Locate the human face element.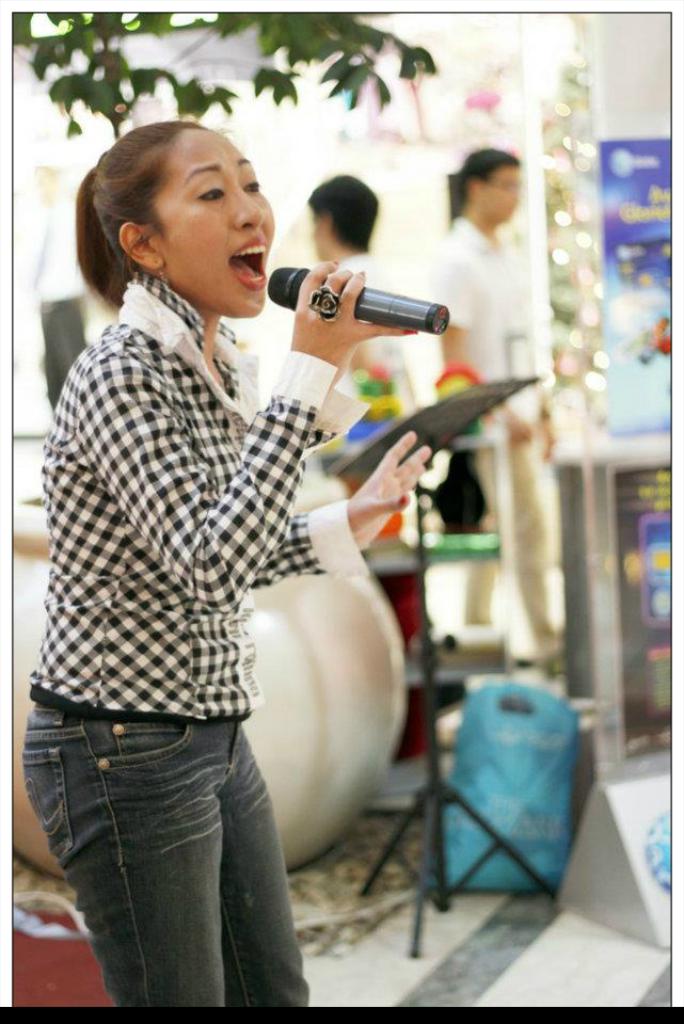
Element bbox: {"x1": 311, "y1": 211, "x2": 327, "y2": 261}.
